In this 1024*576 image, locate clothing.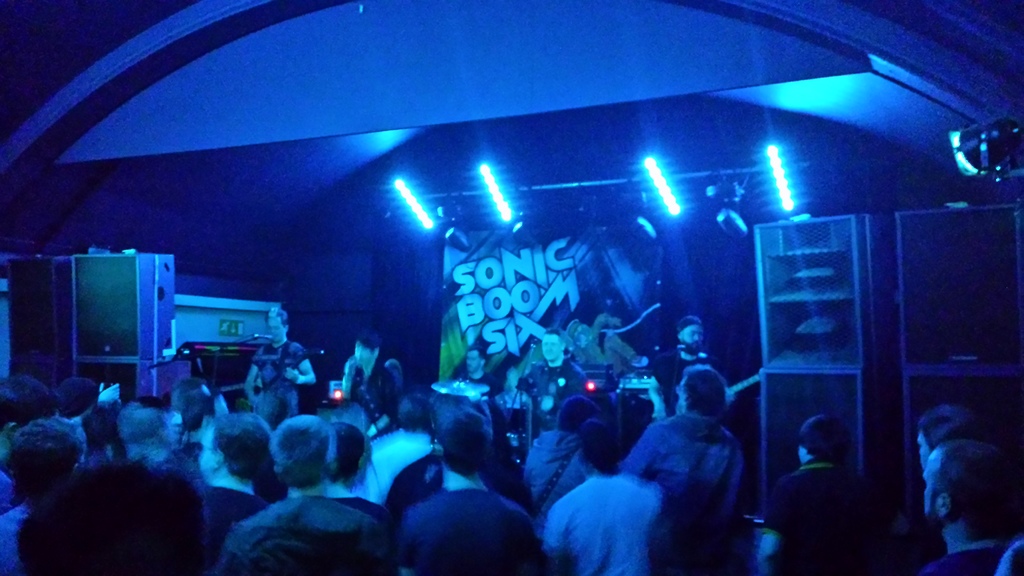
Bounding box: crop(348, 361, 402, 420).
